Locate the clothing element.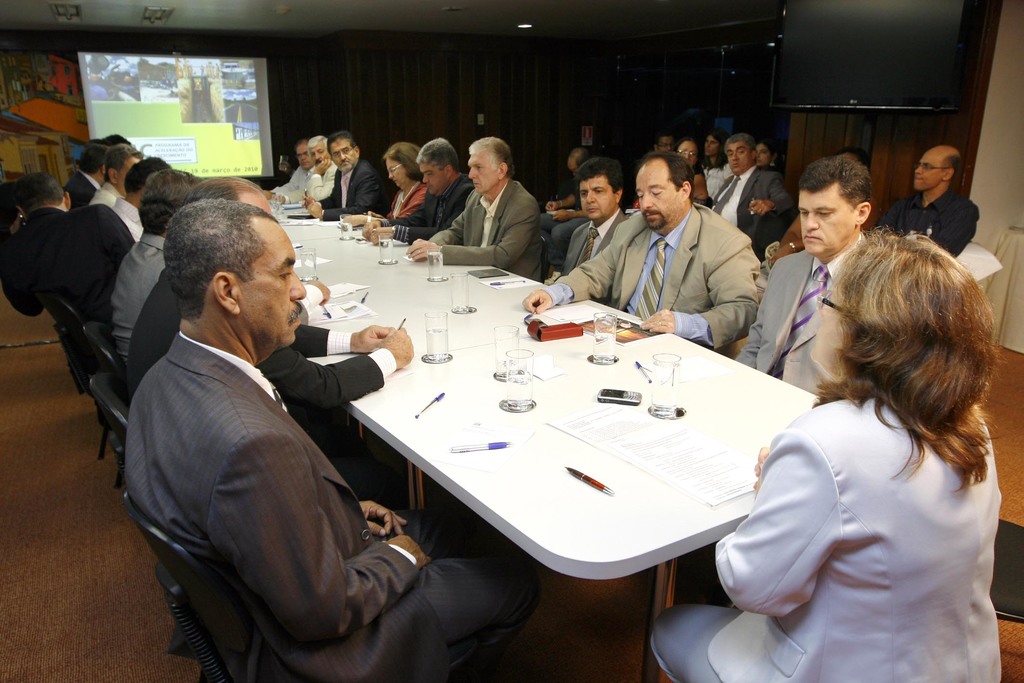
Element bbox: [x1=412, y1=179, x2=553, y2=273].
